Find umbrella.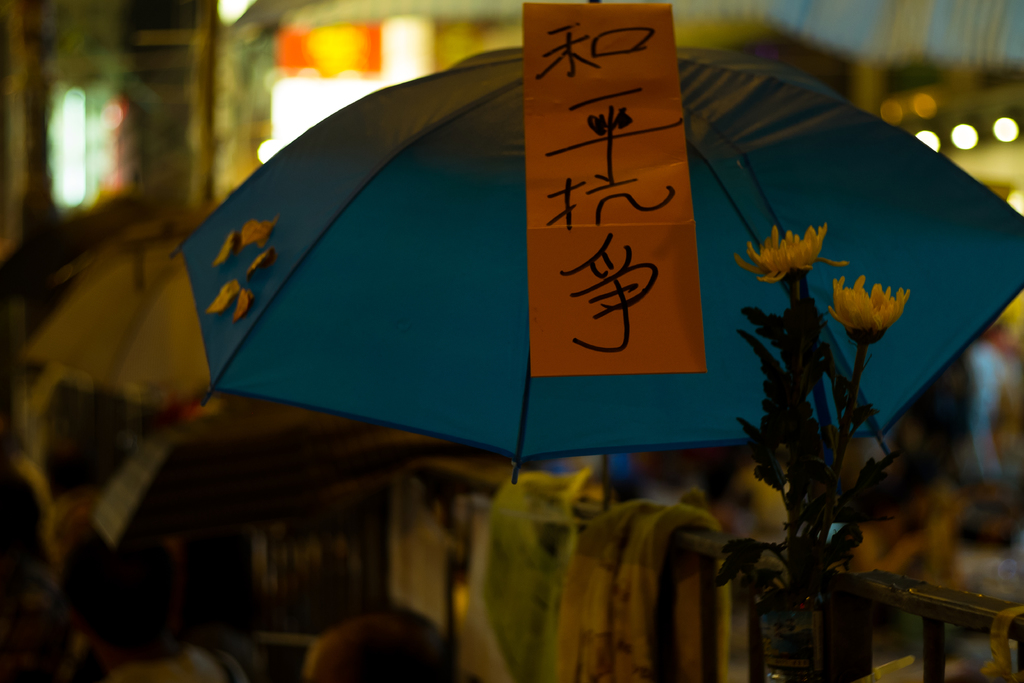
l=143, t=21, r=1023, b=516.
